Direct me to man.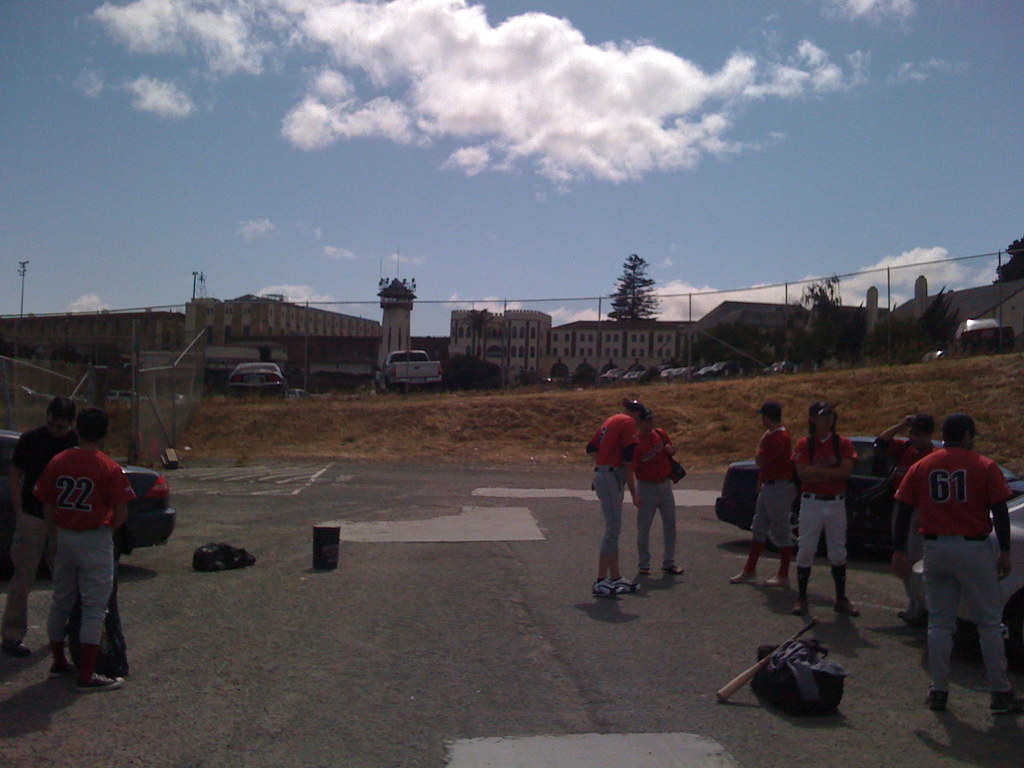
Direction: box(586, 400, 644, 598).
